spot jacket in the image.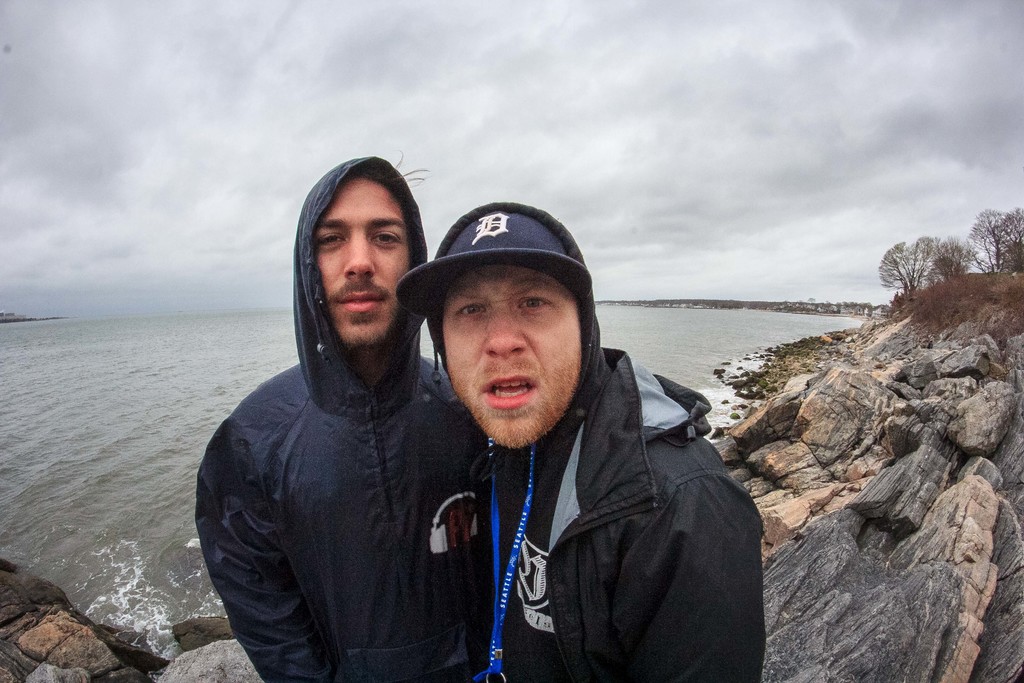
jacket found at {"x1": 390, "y1": 299, "x2": 769, "y2": 682}.
